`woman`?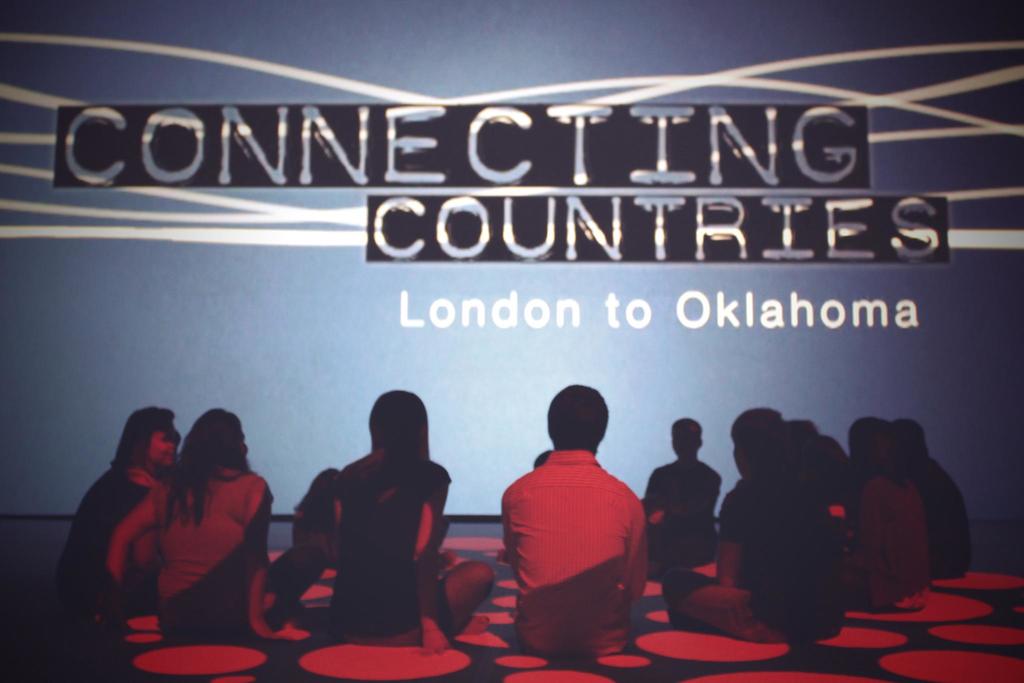
crop(325, 387, 492, 651)
